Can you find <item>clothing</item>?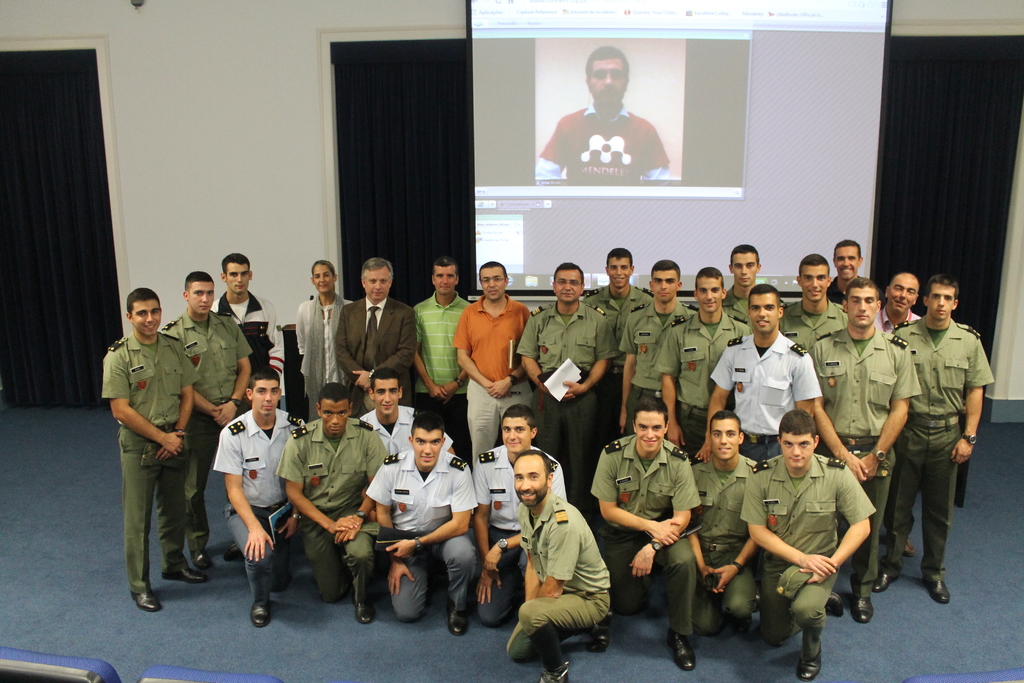
Yes, bounding box: (688, 452, 749, 614).
